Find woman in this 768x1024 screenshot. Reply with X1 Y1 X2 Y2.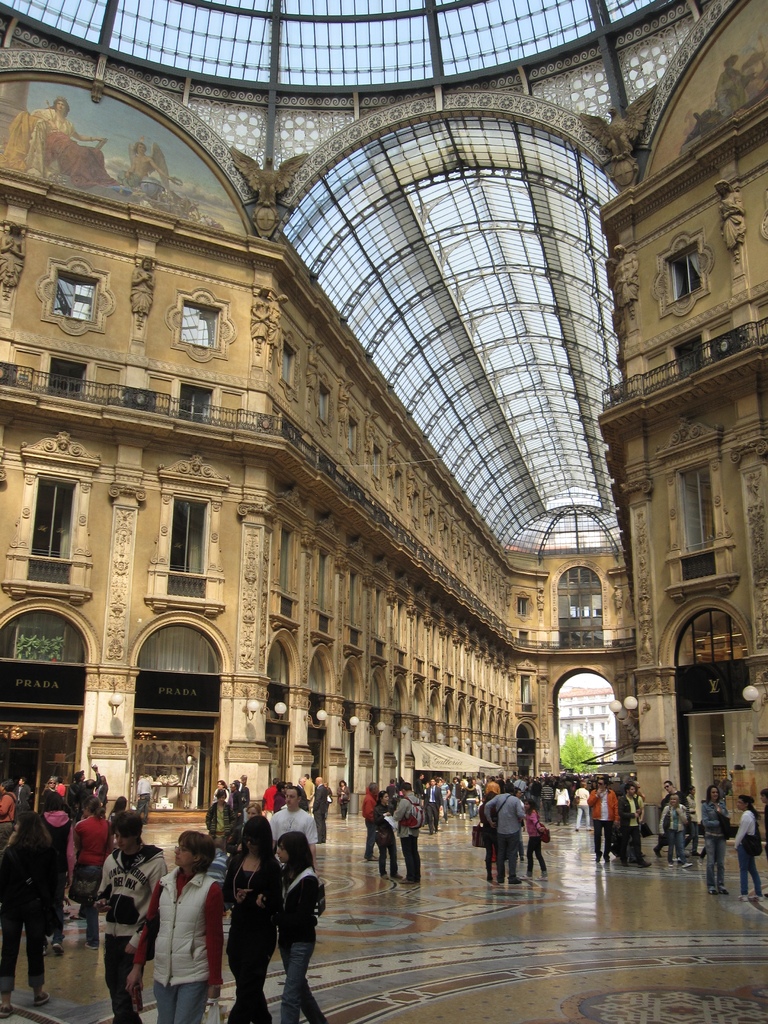
2 813 53 1023.
